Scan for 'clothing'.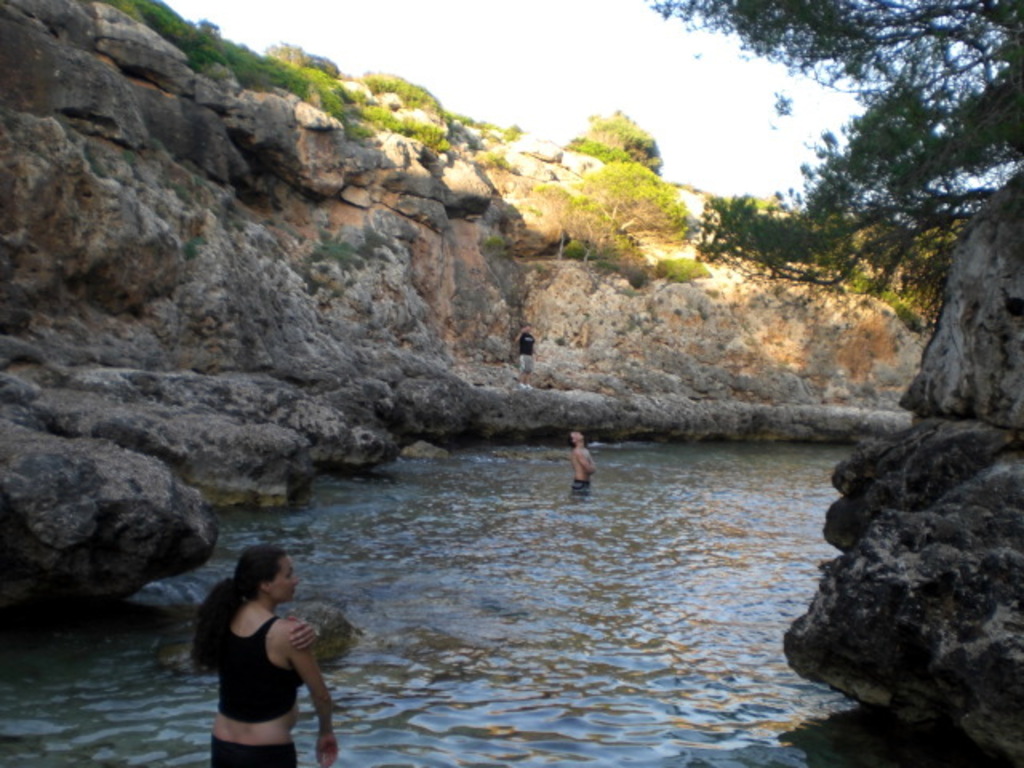
Scan result: detection(210, 733, 298, 766).
